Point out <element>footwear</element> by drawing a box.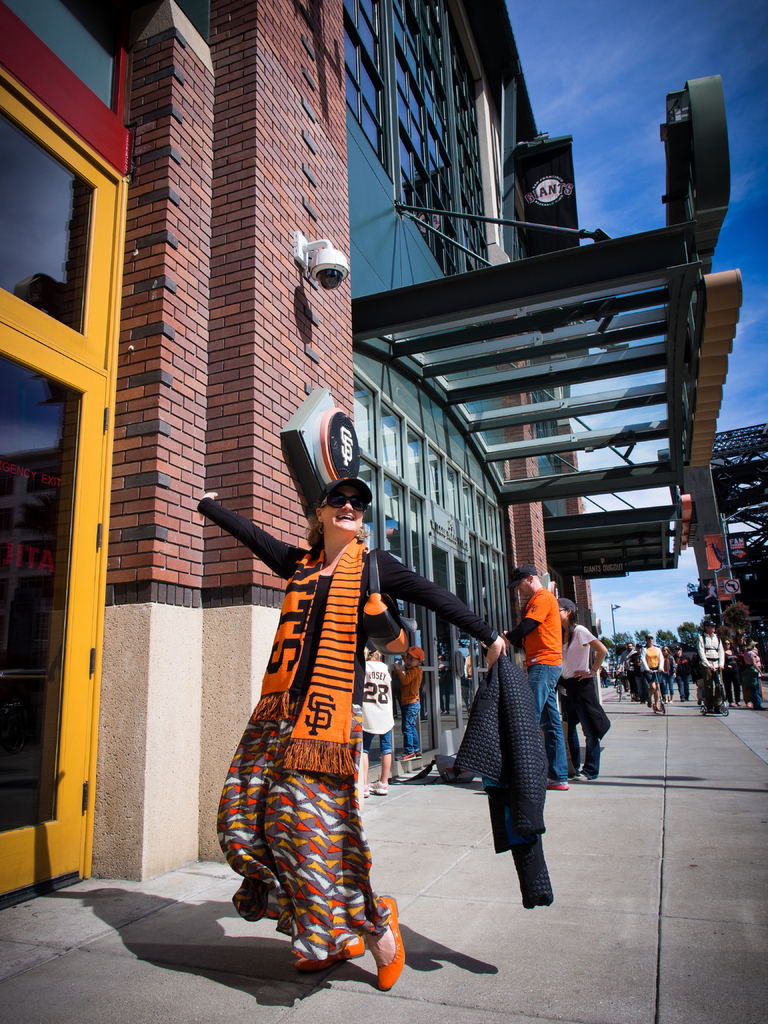
371, 778, 390, 796.
